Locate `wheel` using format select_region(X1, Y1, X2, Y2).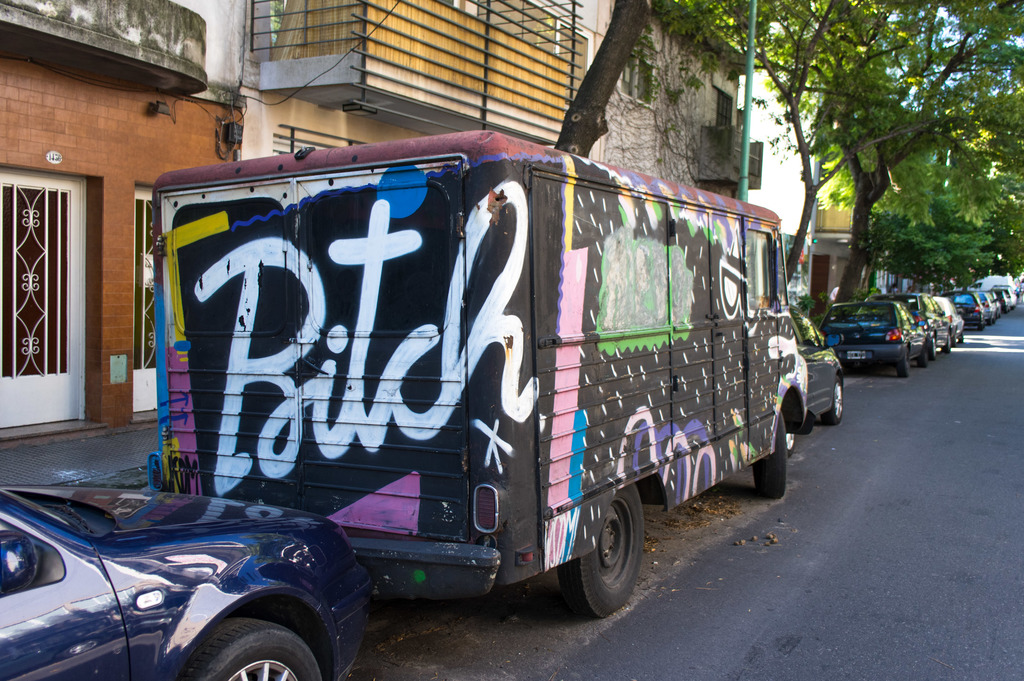
select_region(754, 418, 792, 503).
